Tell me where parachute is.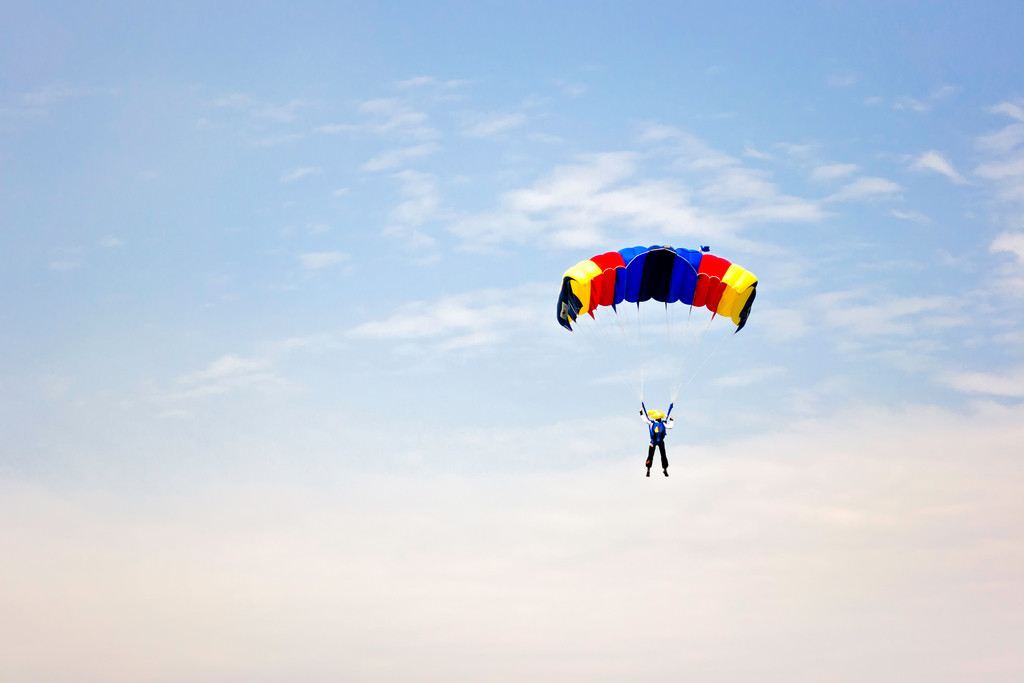
parachute is at [567,245,758,419].
